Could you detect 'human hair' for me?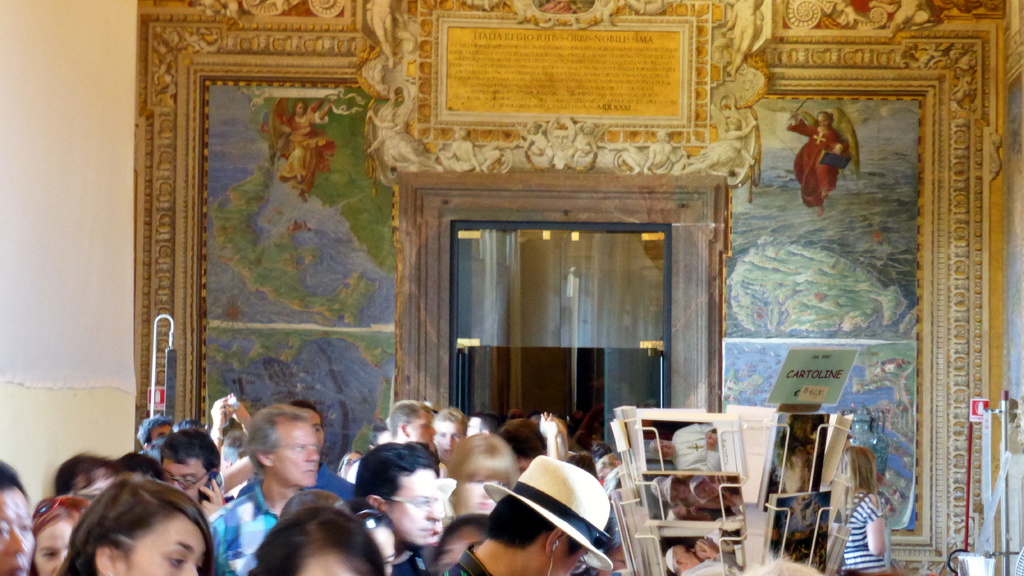
Detection result: l=250, t=401, r=319, b=477.
